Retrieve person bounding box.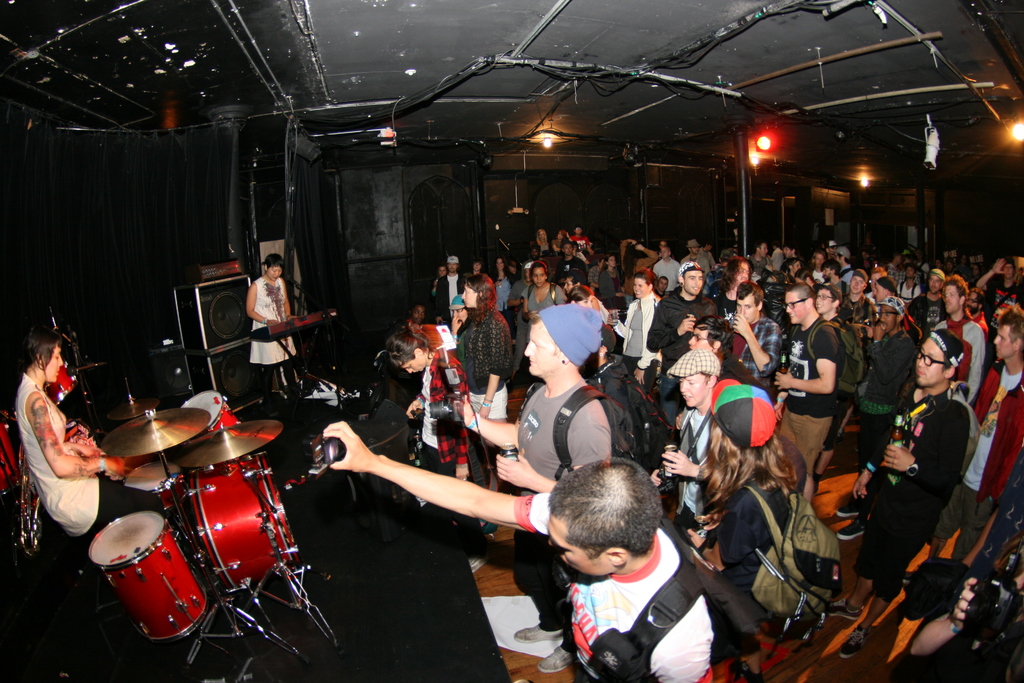
Bounding box: 692/375/836/680.
